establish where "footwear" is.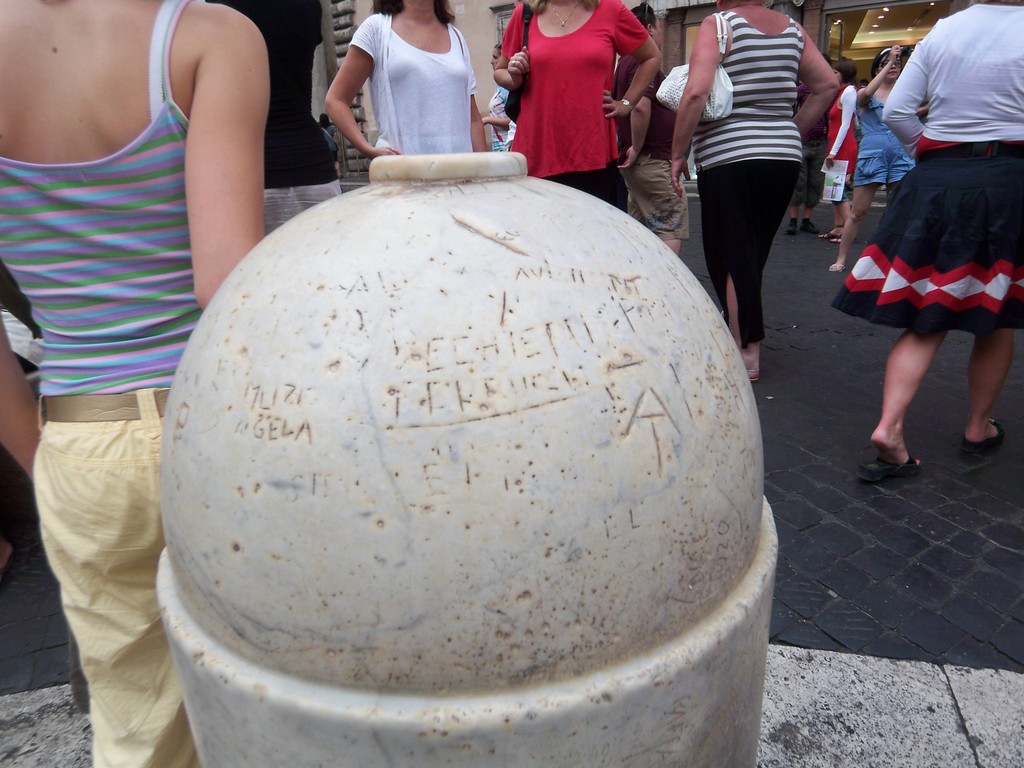
Established at BBox(829, 262, 847, 273).
